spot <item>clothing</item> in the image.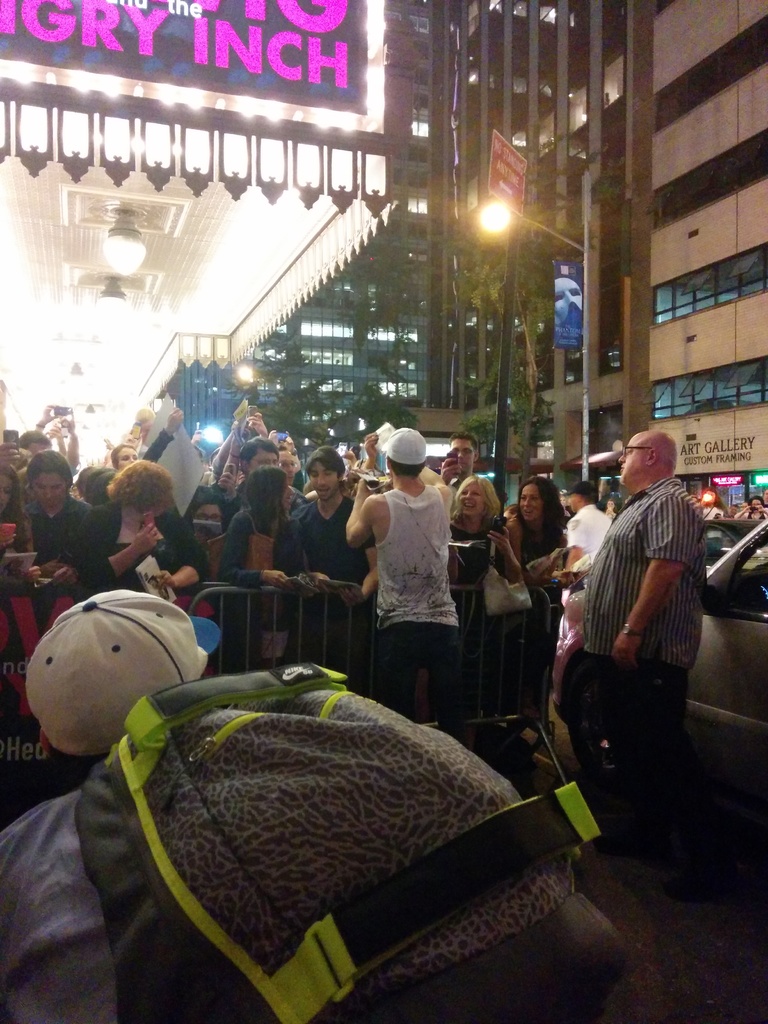
<item>clothing</item> found at [358,447,472,696].
